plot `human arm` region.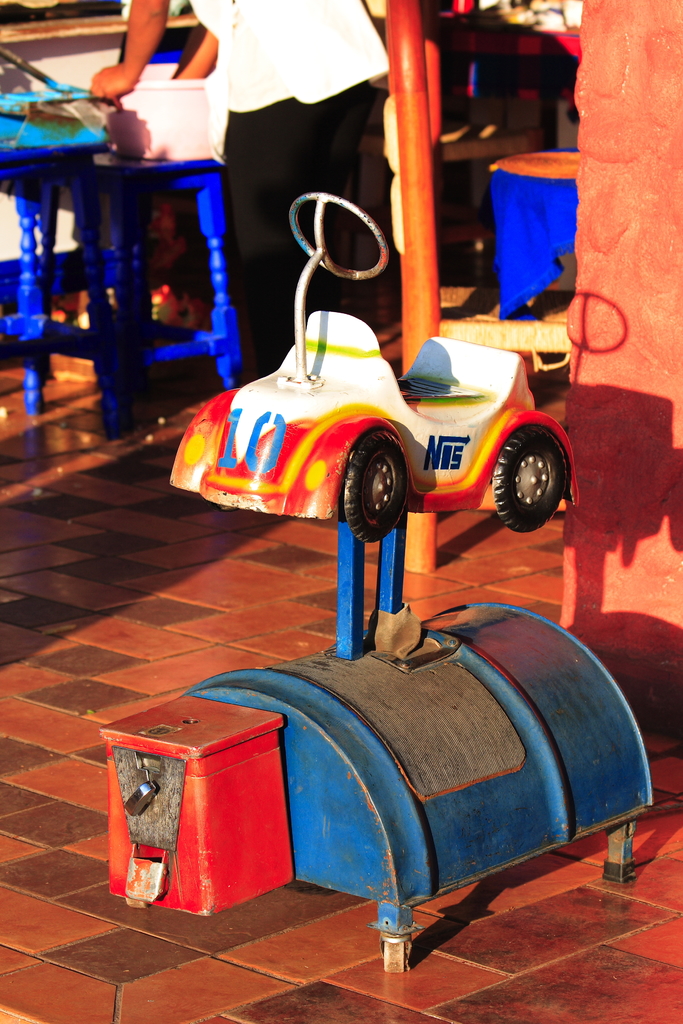
Plotted at select_region(89, 0, 177, 108).
